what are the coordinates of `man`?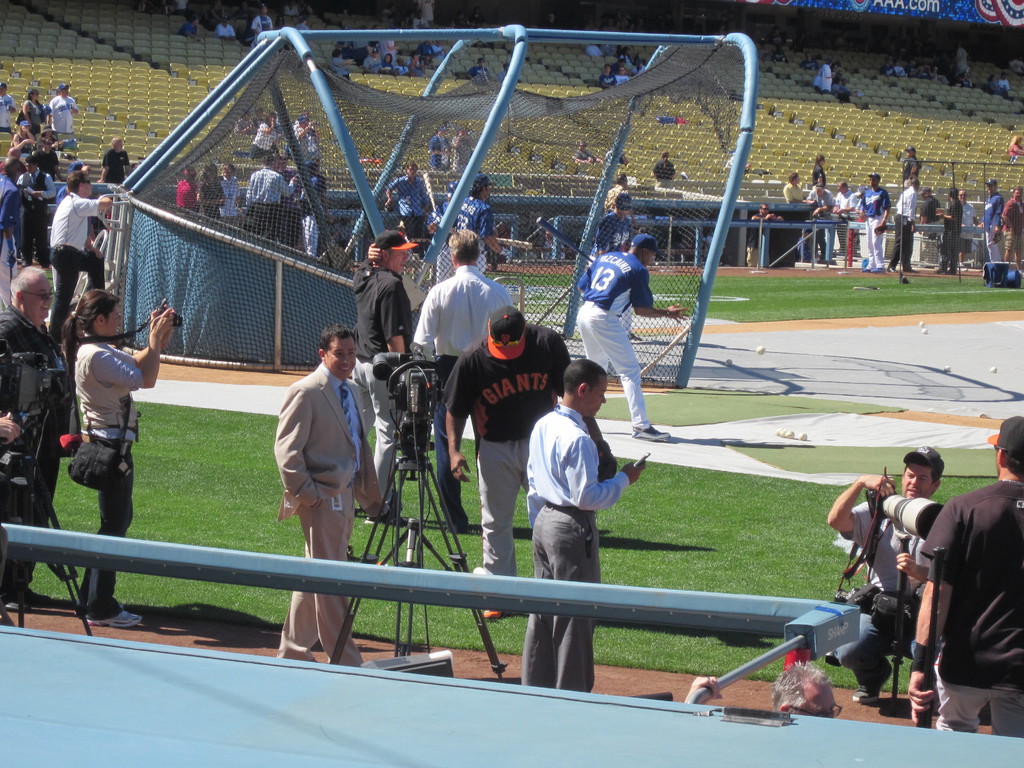
(580, 41, 604, 61).
